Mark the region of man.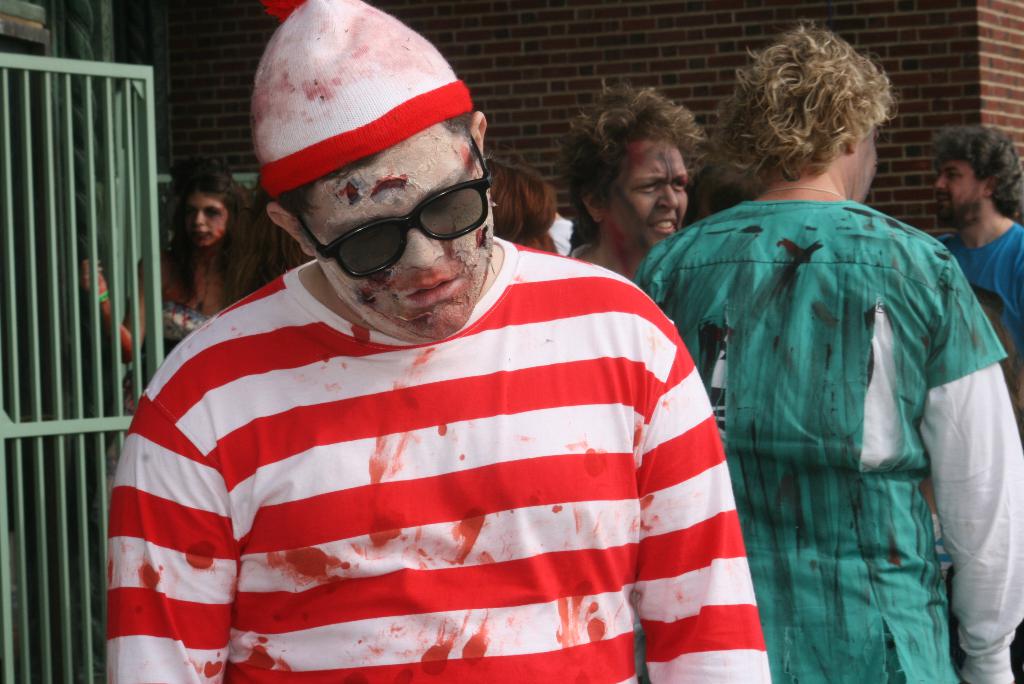
Region: Rect(929, 125, 1023, 393).
